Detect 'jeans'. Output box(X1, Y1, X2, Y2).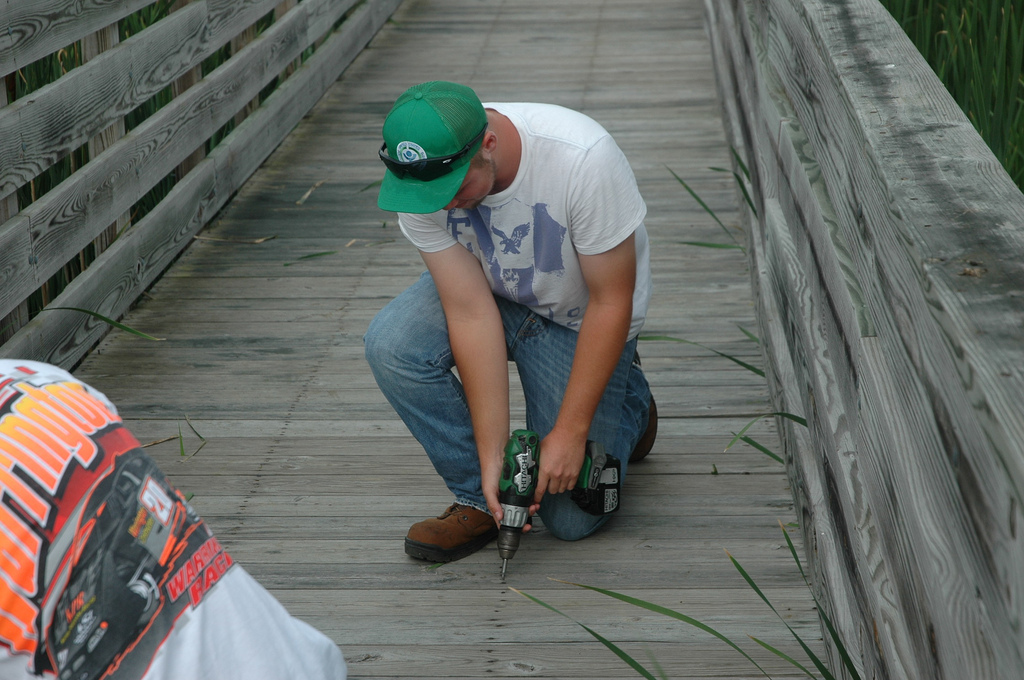
box(380, 246, 619, 559).
